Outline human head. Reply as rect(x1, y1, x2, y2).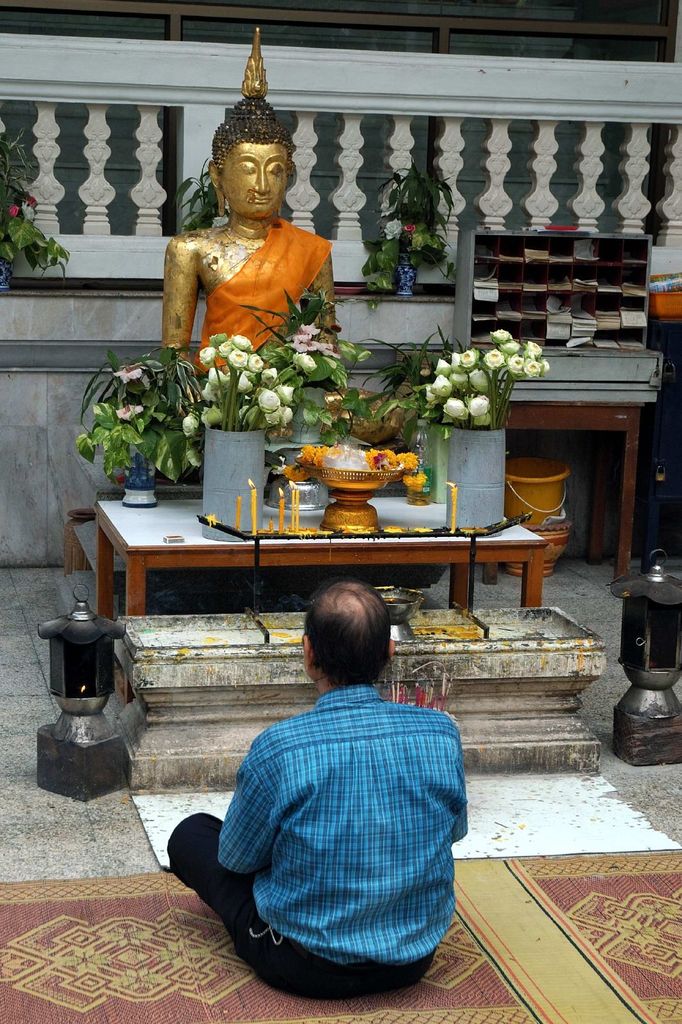
rect(286, 592, 416, 708).
